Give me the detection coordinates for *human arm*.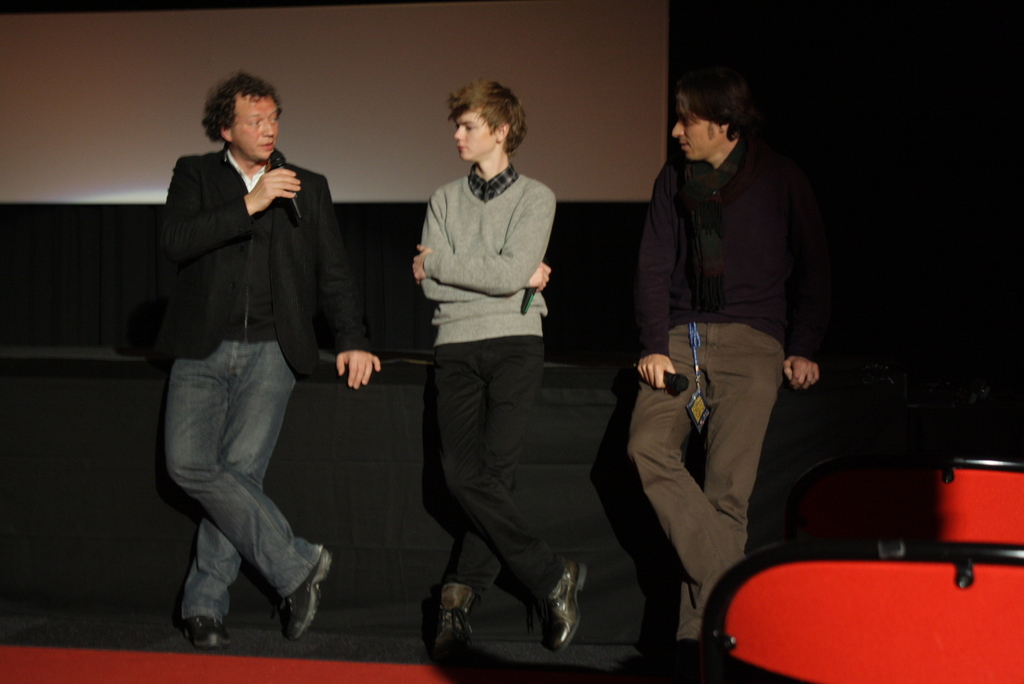
161,146,305,266.
